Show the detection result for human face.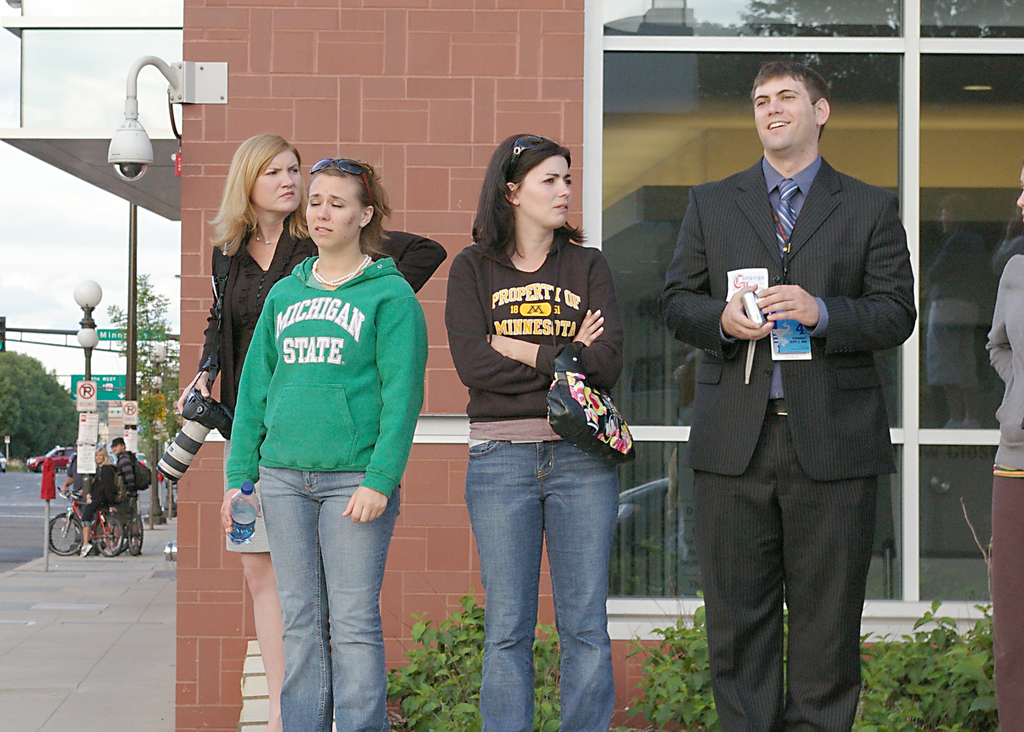
253, 151, 300, 214.
